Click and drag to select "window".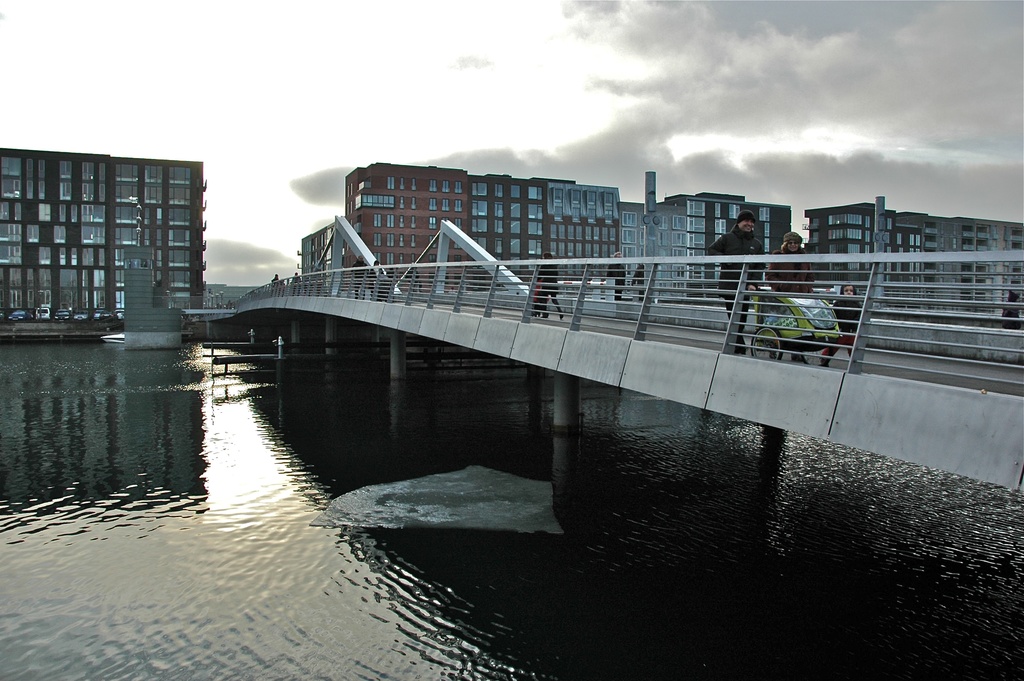
Selection: {"left": 372, "top": 253, "right": 380, "bottom": 265}.
